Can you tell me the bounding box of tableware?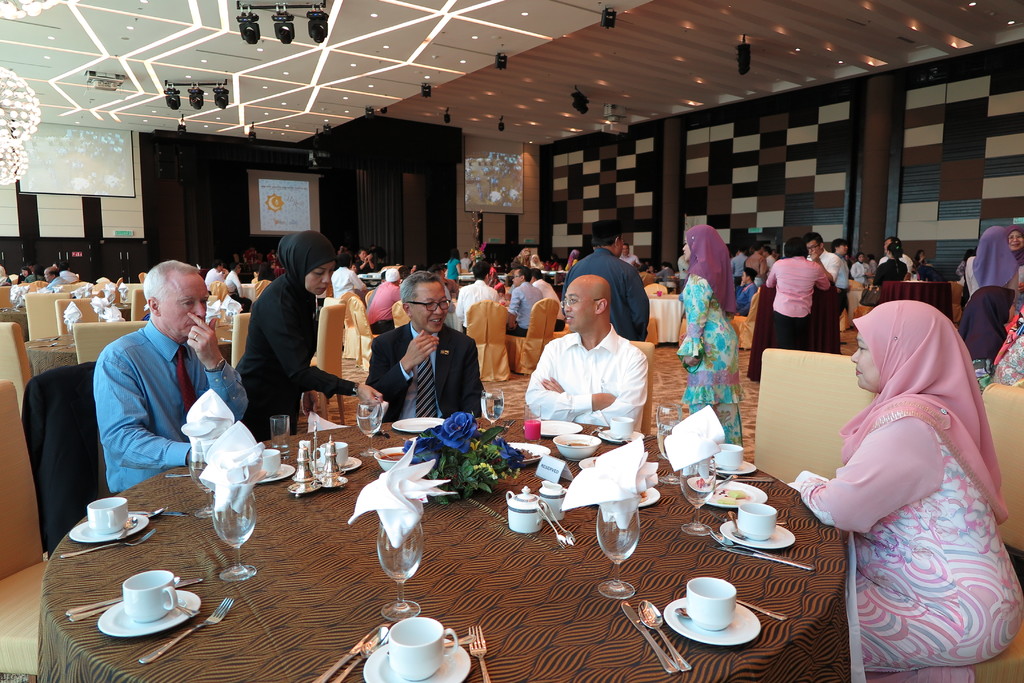
129:503:163:517.
